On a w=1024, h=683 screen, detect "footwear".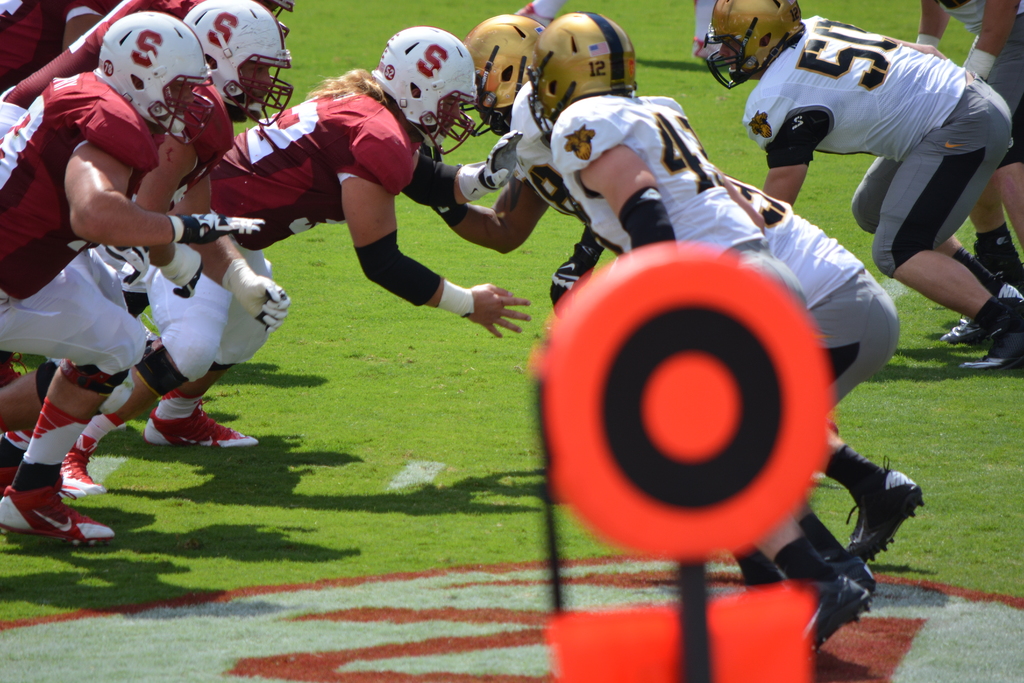
region(843, 457, 924, 565).
